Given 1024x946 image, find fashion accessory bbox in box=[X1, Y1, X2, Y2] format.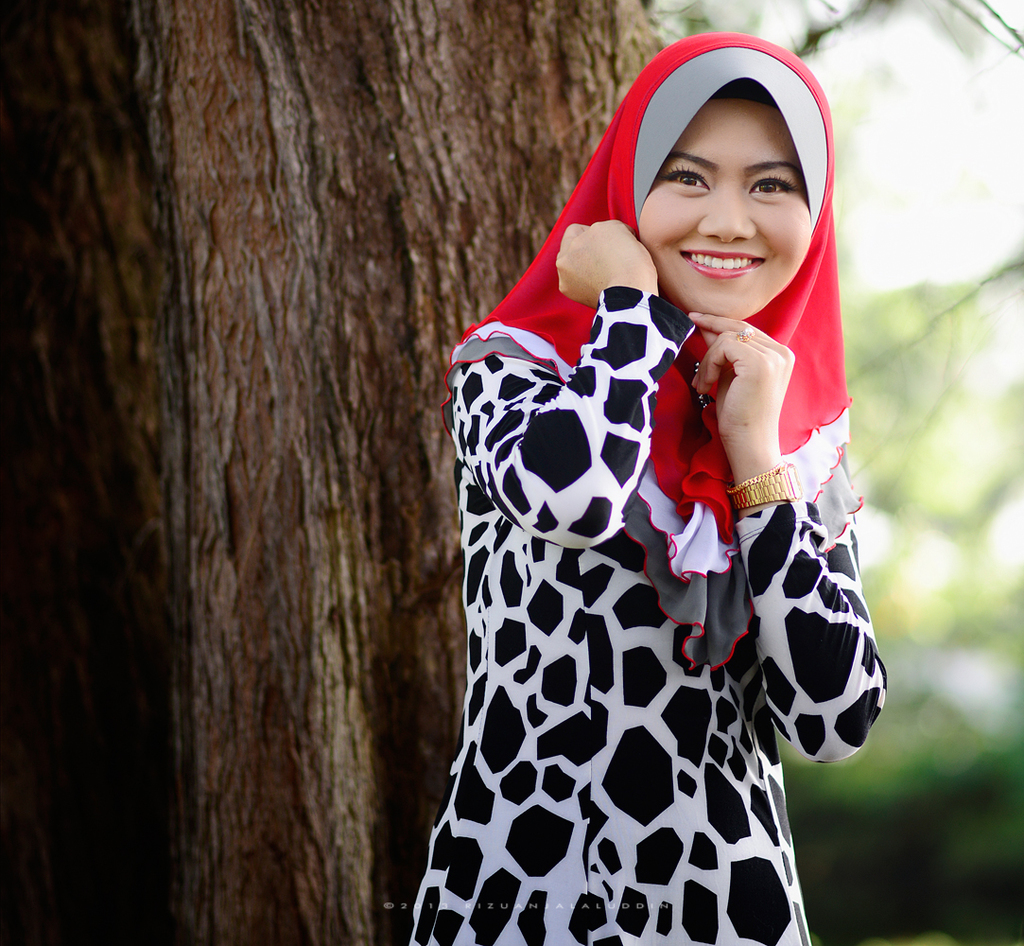
box=[740, 325, 762, 337].
